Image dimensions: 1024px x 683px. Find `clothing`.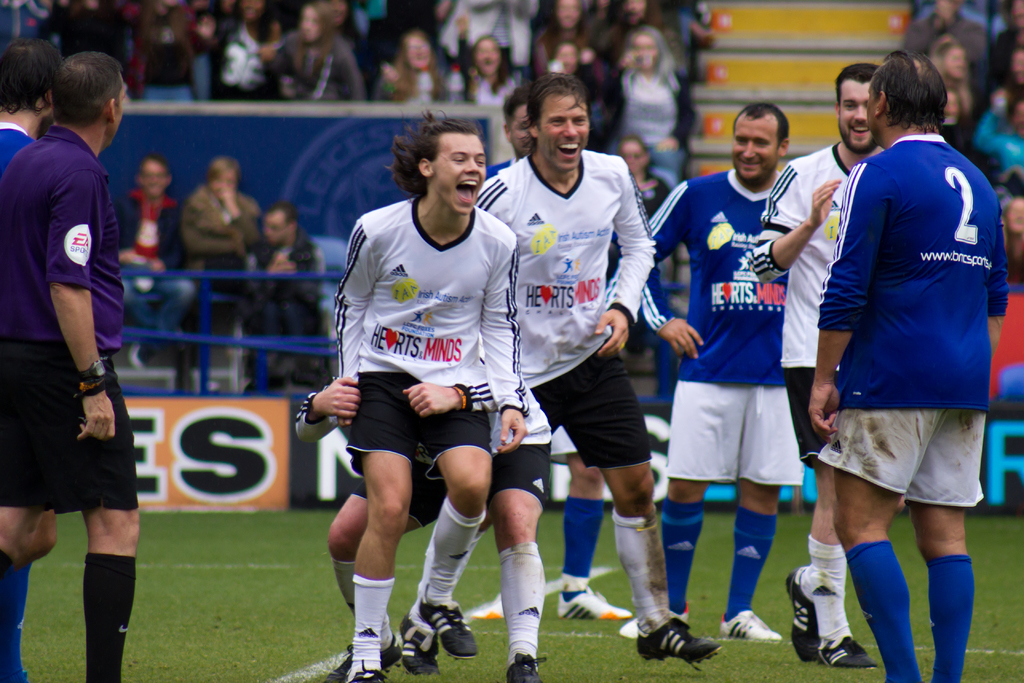
crop(247, 235, 332, 384).
